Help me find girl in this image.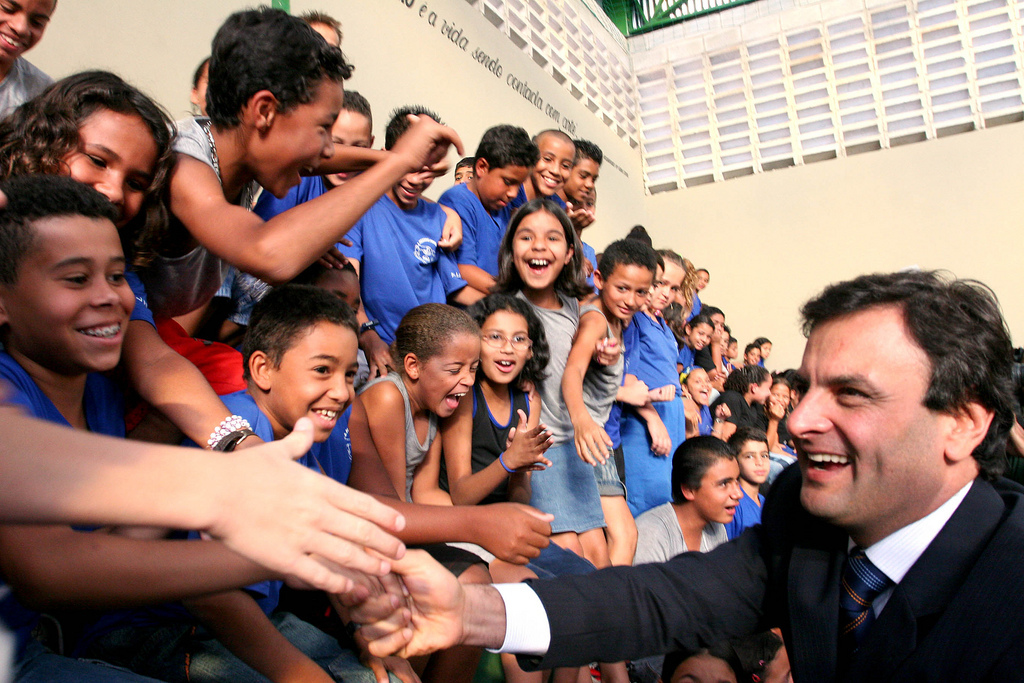
Found it: (617,247,696,513).
